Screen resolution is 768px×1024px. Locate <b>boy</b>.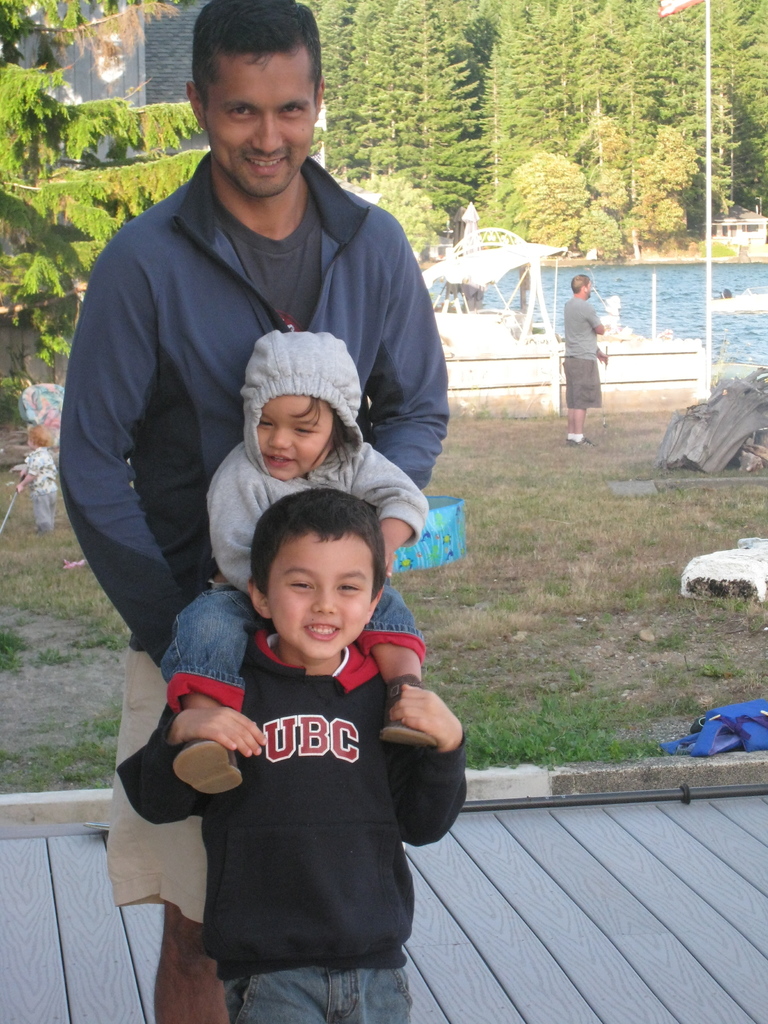
l=120, t=403, r=465, b=1009.
